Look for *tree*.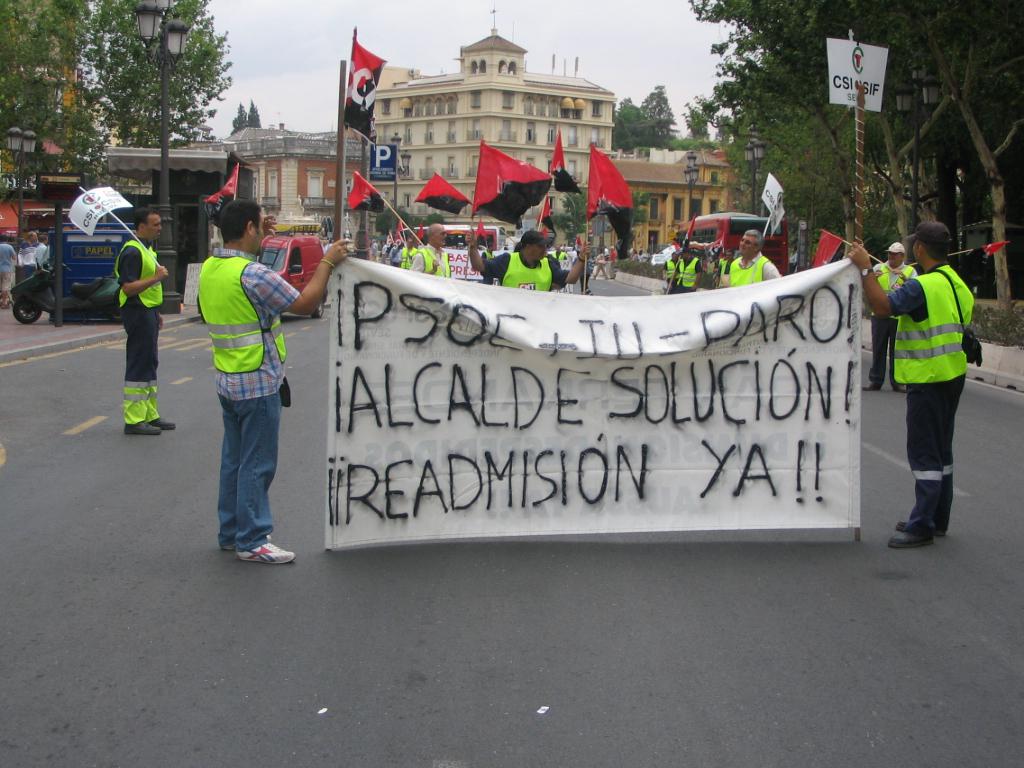
Found: select_region(54, 14, 244, 175).
